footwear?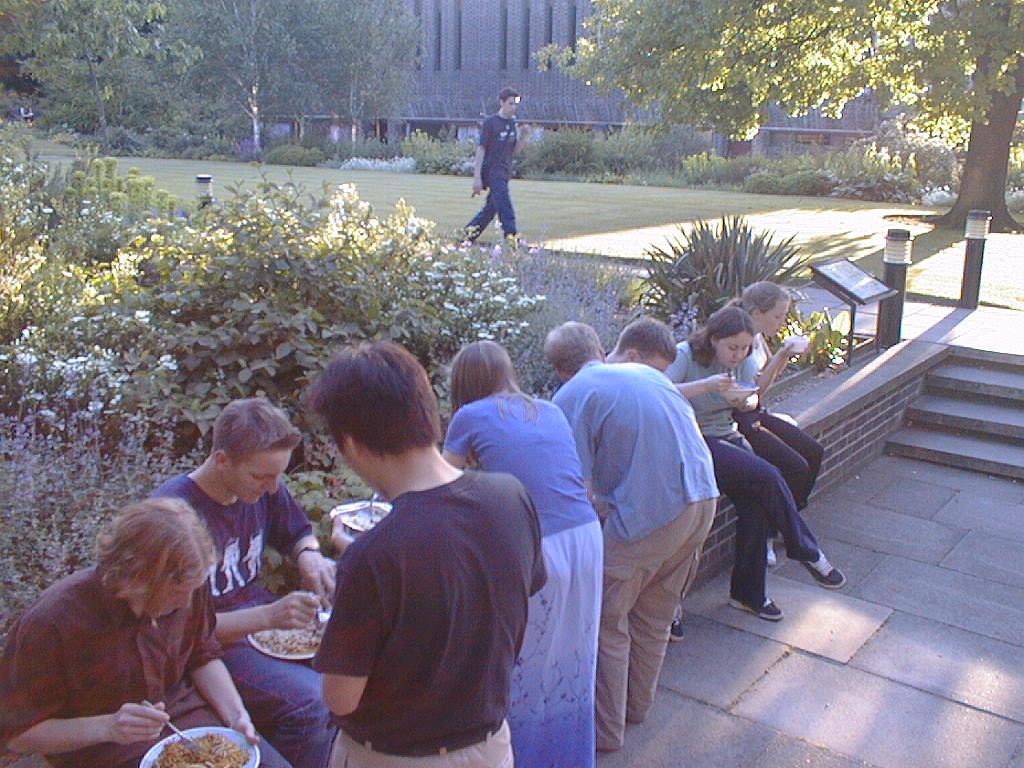
crop(796, 558, 846, 587)
